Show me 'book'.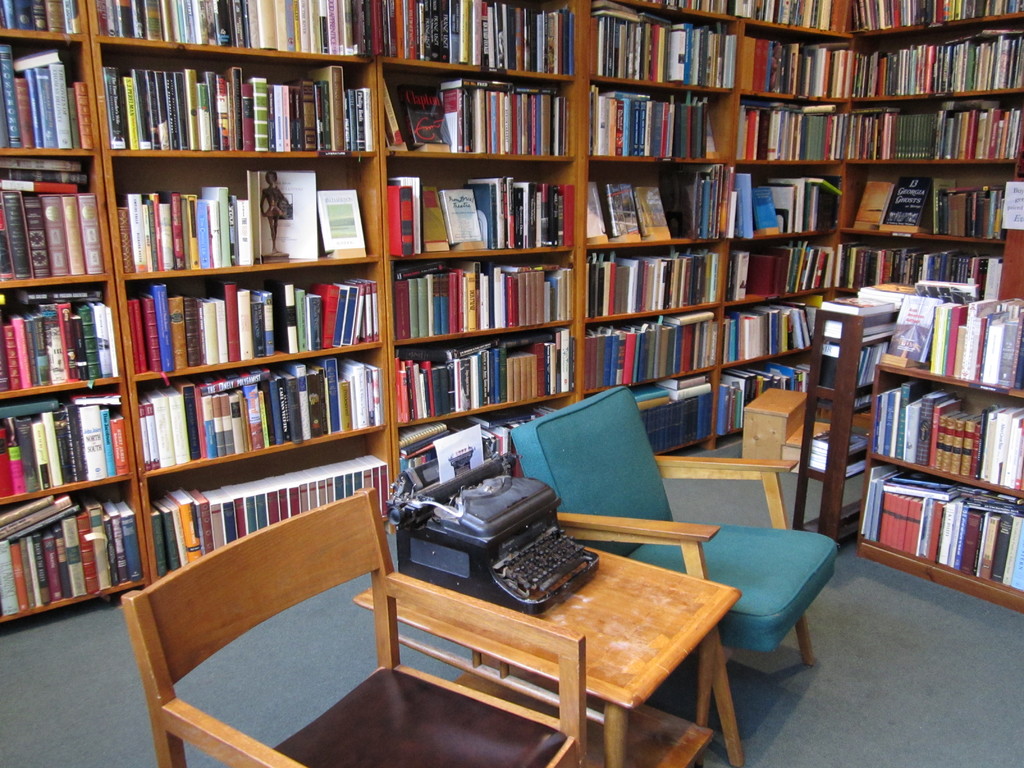
'book' is here: box=[162, 483, 196, 563].
